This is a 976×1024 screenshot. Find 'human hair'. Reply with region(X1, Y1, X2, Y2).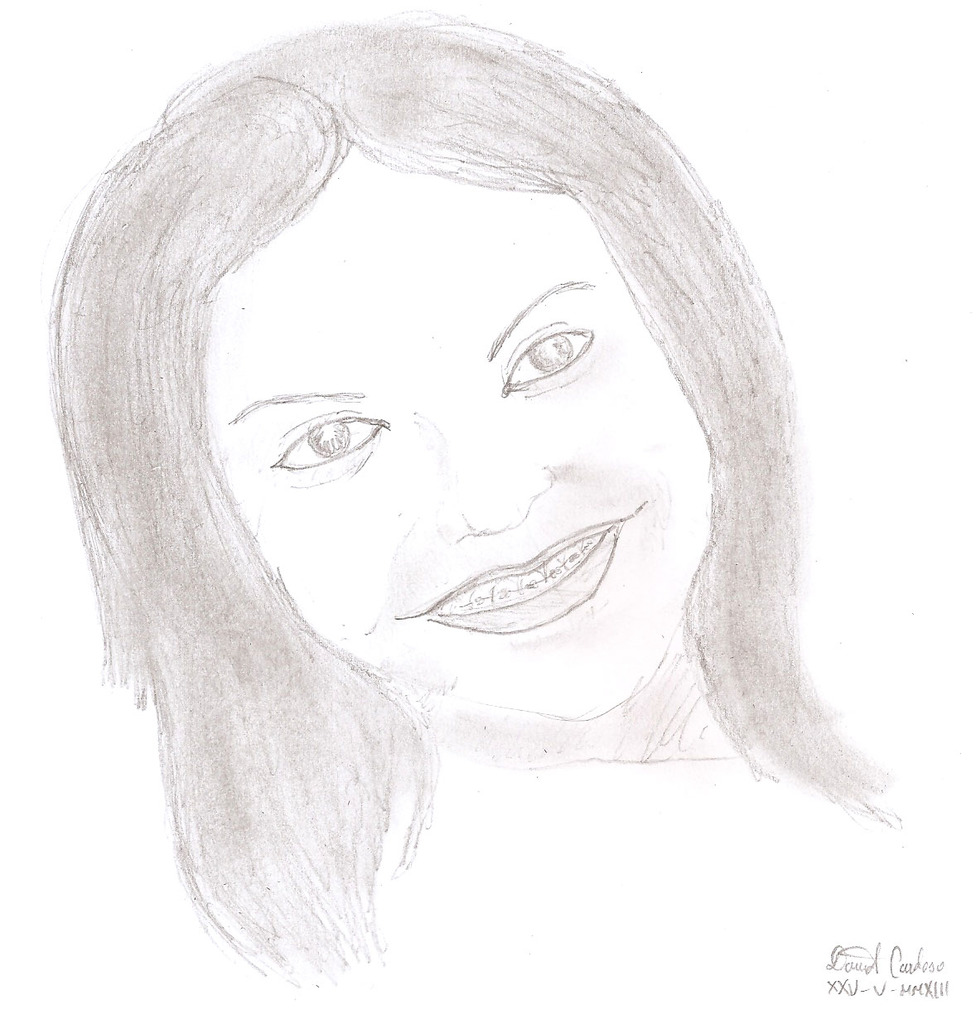
region(0, 0, 890, 919).
